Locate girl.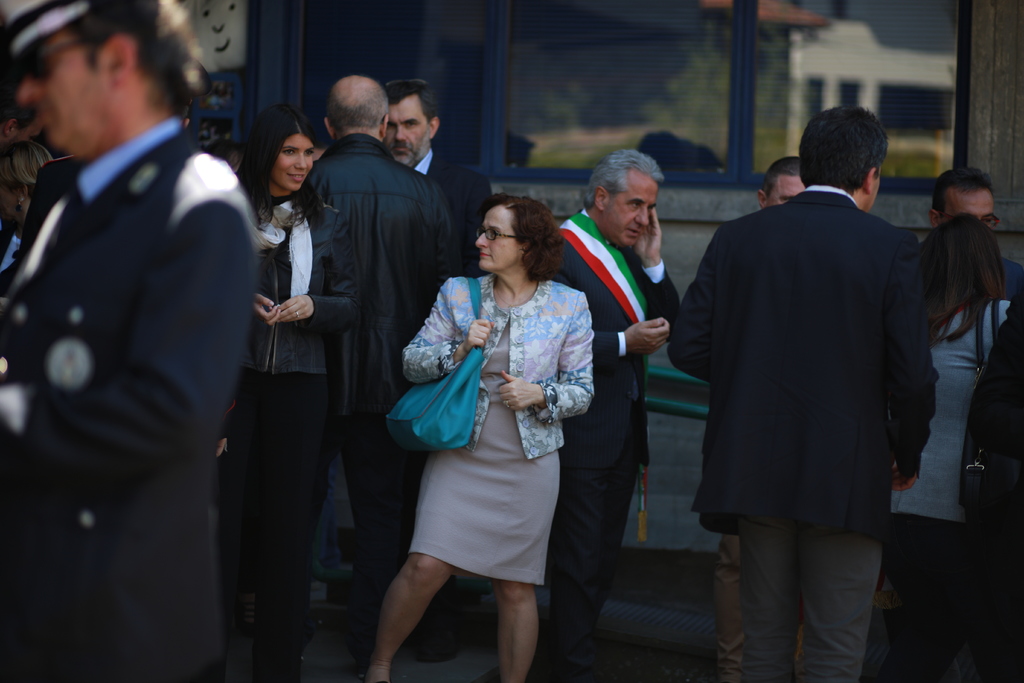
Bounding box: (x1=359, y1=186, x2=594, y2=682).
